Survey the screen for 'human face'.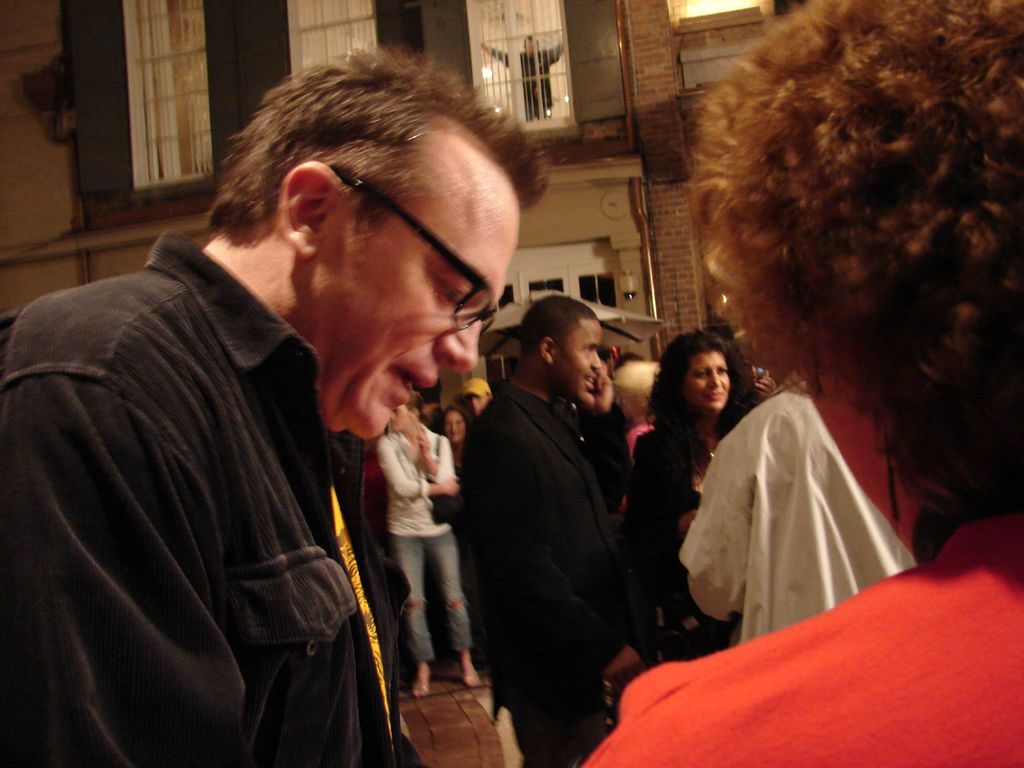
Survey found: [left=684, top=348, right=730, bottom=412].
